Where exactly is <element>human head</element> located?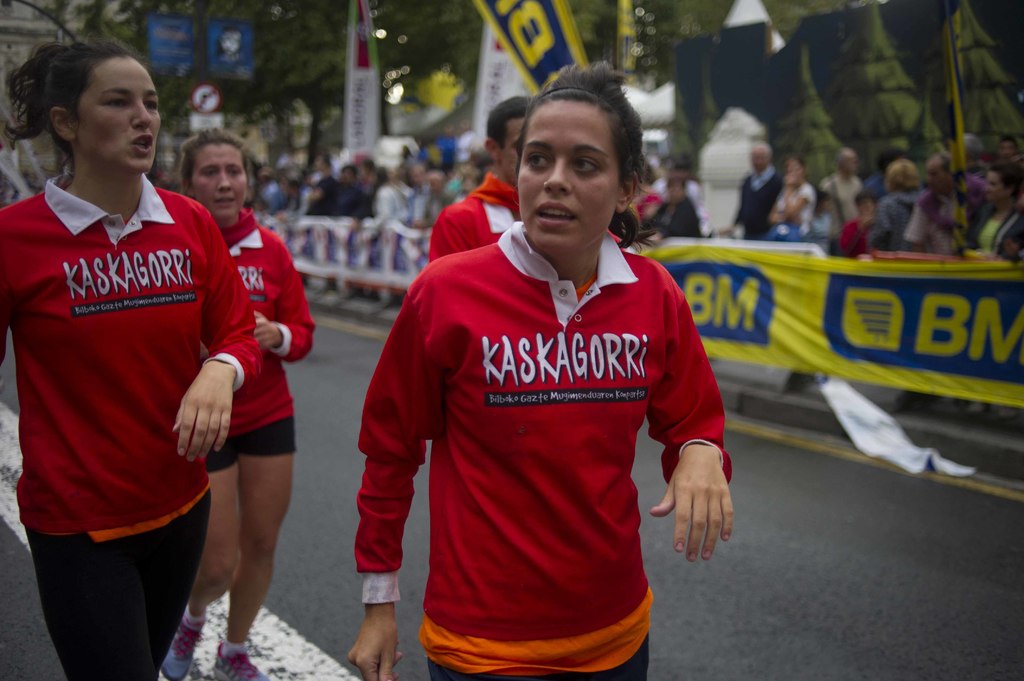
Its bounding box is [748, 142, 772, 173].
